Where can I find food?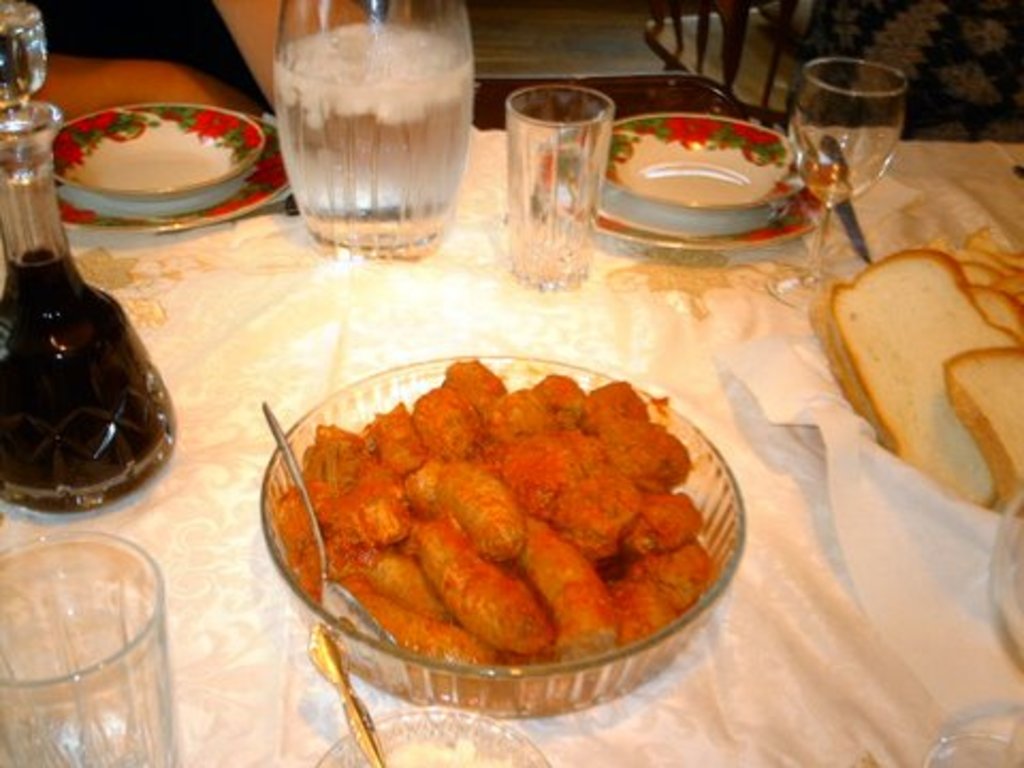
You can find it at box=[945, 346, 1022, 508].
